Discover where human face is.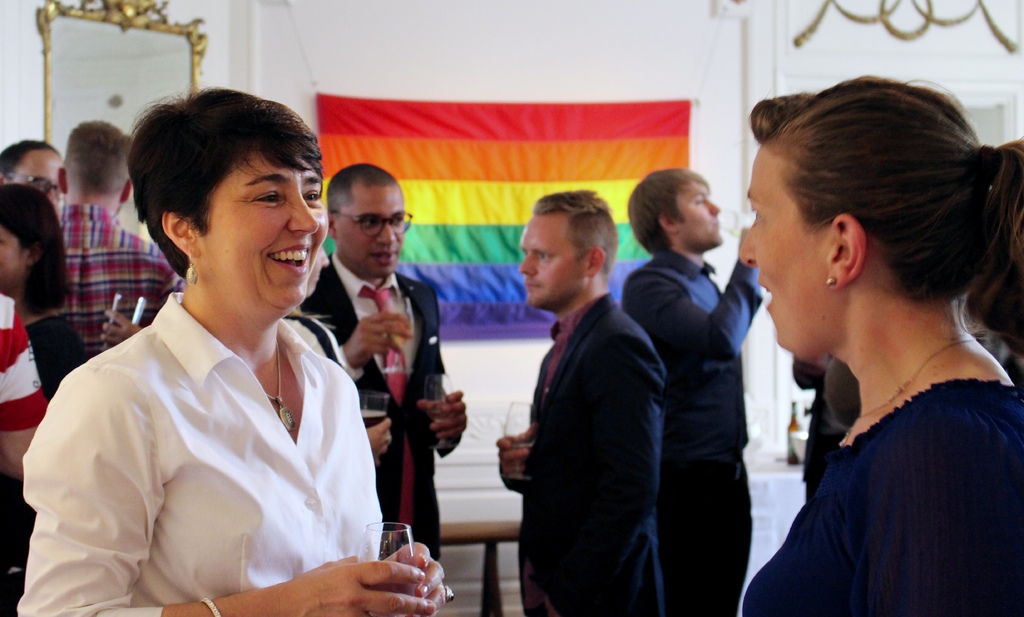
Discovered at select_region(14, 150, 67, 214).
